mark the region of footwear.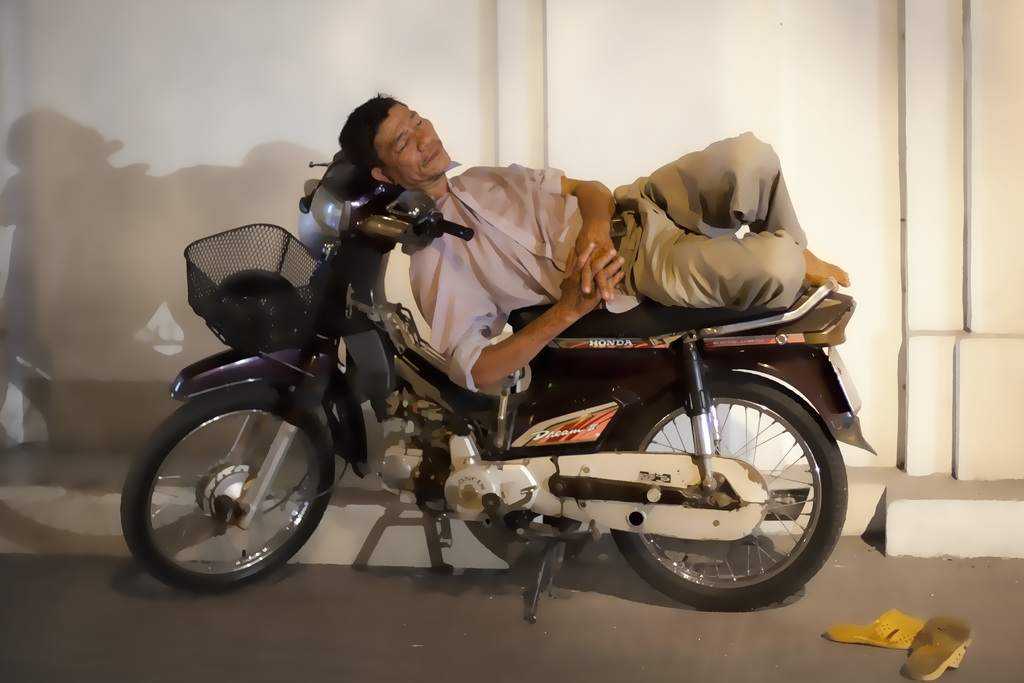
Region: (826,612,936,643).
